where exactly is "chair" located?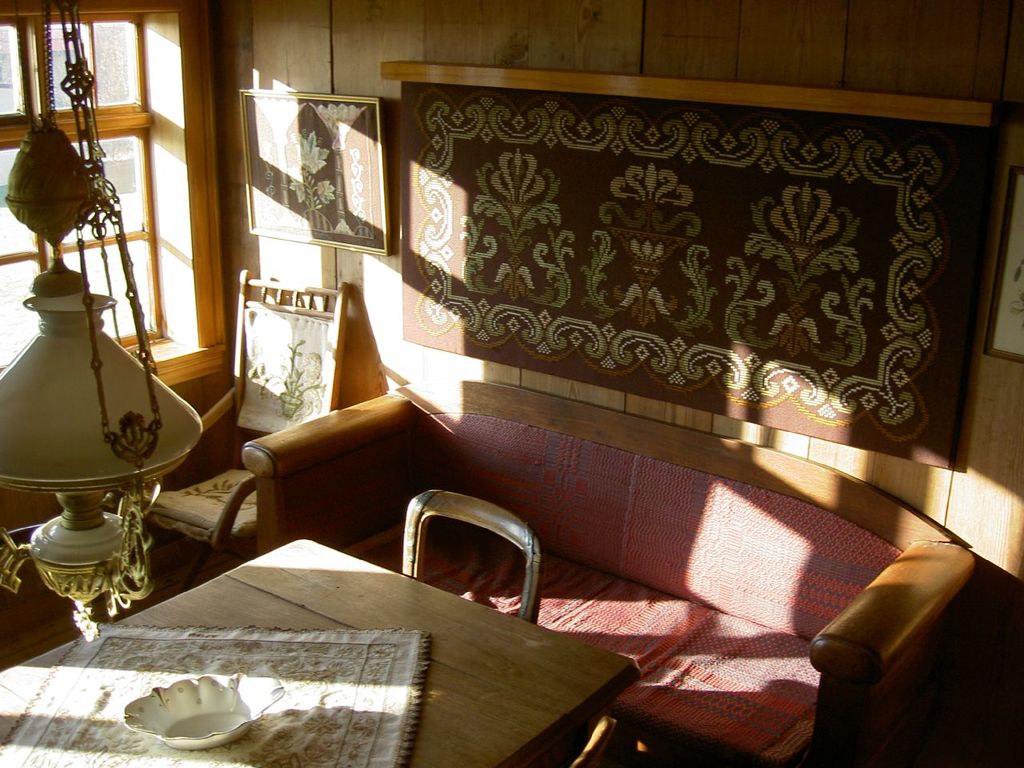
Its bounding box is region(127, 271, 353, 583).
